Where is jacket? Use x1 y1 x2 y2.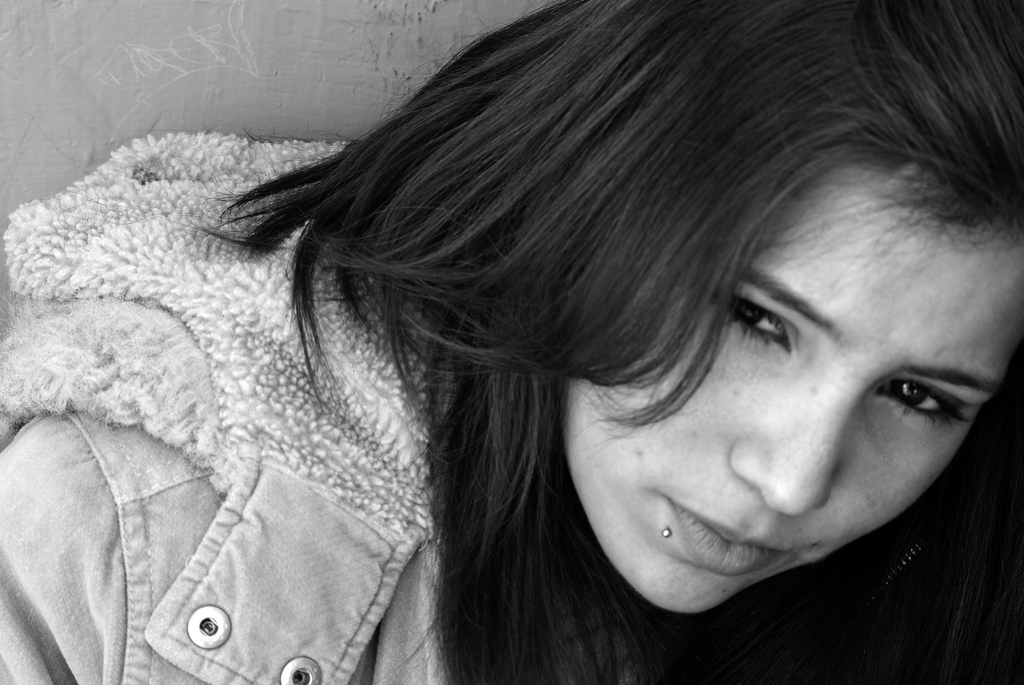
0 128 453 684.
